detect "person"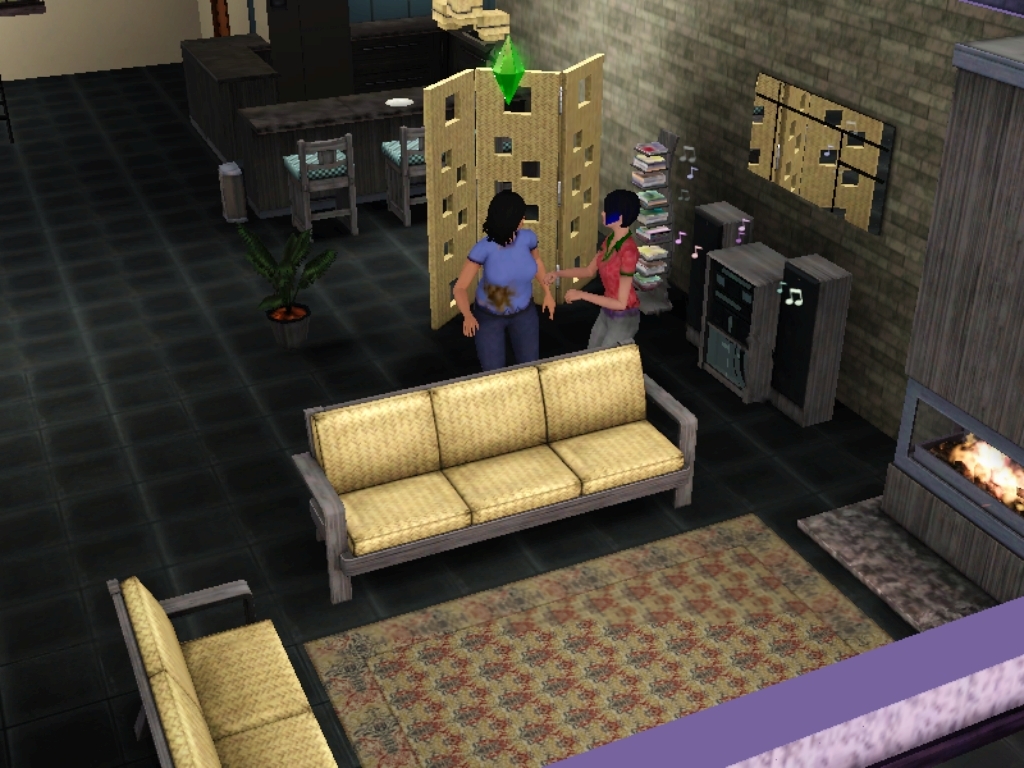
left=453, top=182, right=549, bottom=371
